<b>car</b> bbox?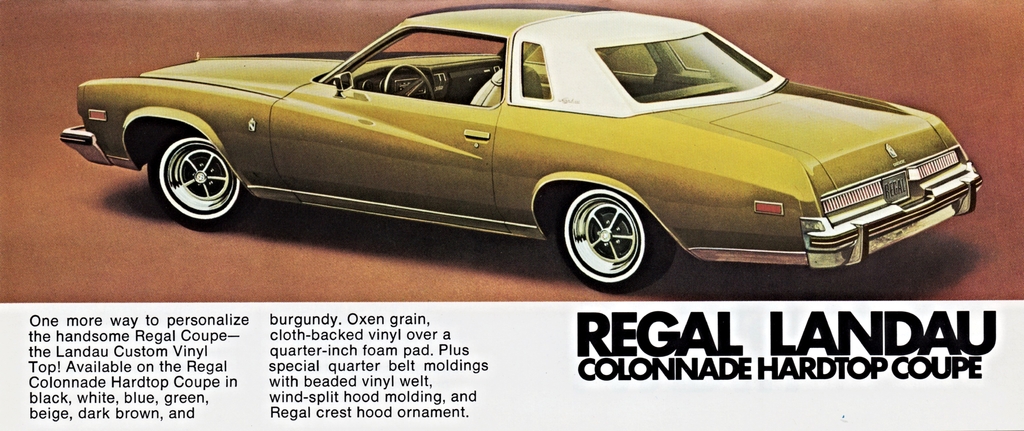
crop(74, 12, 982, 278)
